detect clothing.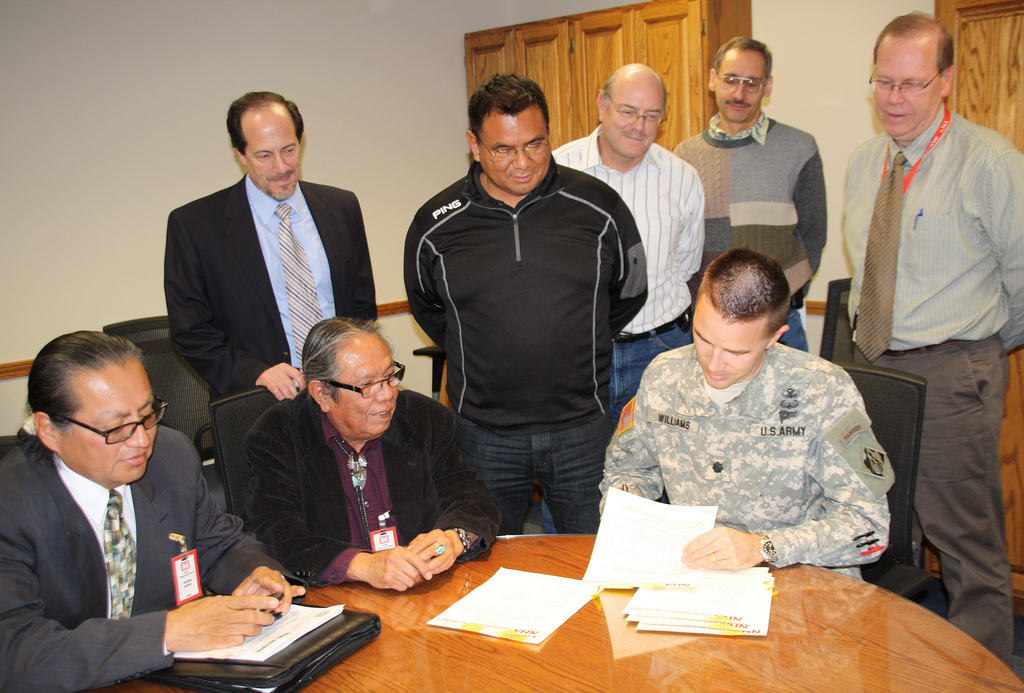
Detected at [x1=396, y1=156, x2=655, y2=533].
